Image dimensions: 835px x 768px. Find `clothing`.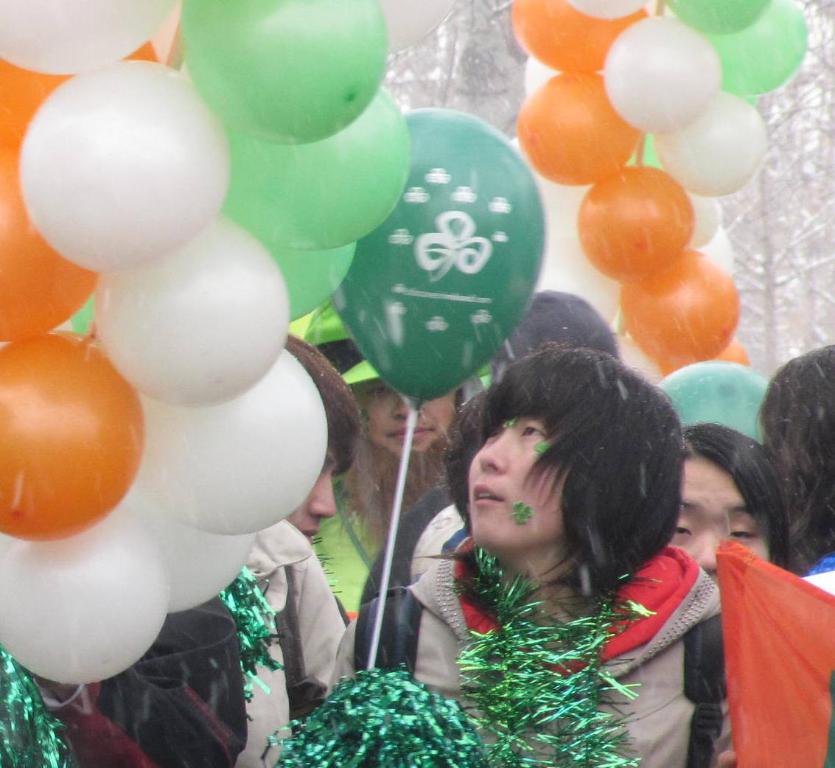
x1=371 y1=484 x2=481 y2=592.
